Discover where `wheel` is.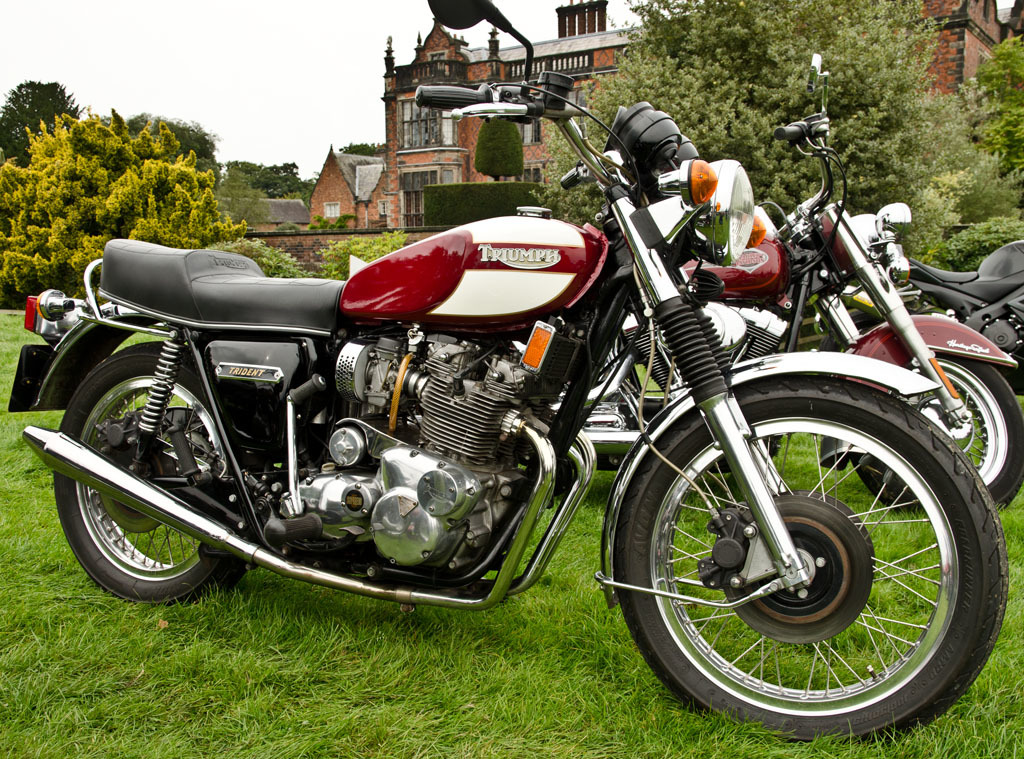
Discovered at bbox=[865, 352, 1023, 511].
